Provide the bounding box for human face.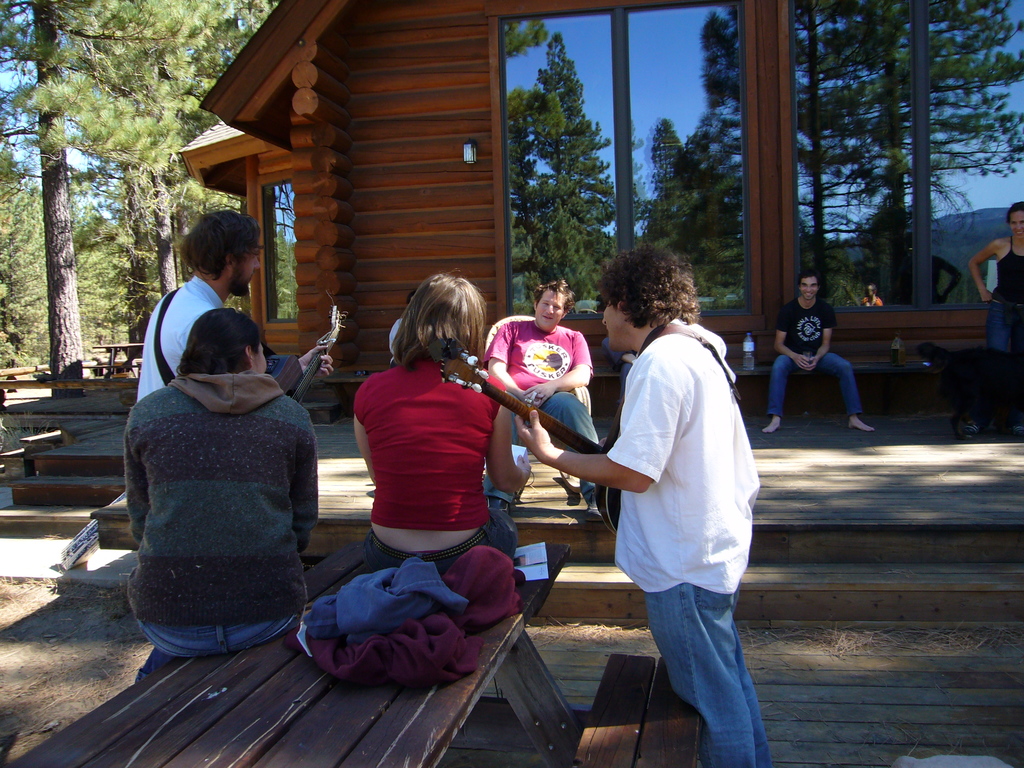
bbox=(253, 340, 268, 373).
